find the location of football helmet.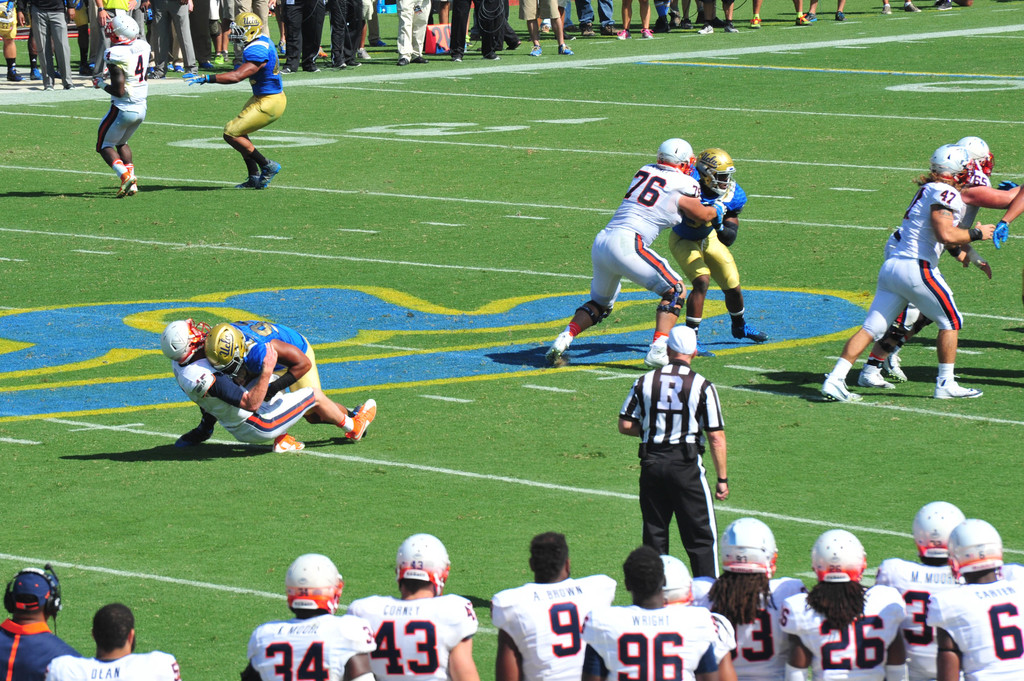
Location: {"left": 913, "top": 502, "right": 961, "bottom": 562}.
